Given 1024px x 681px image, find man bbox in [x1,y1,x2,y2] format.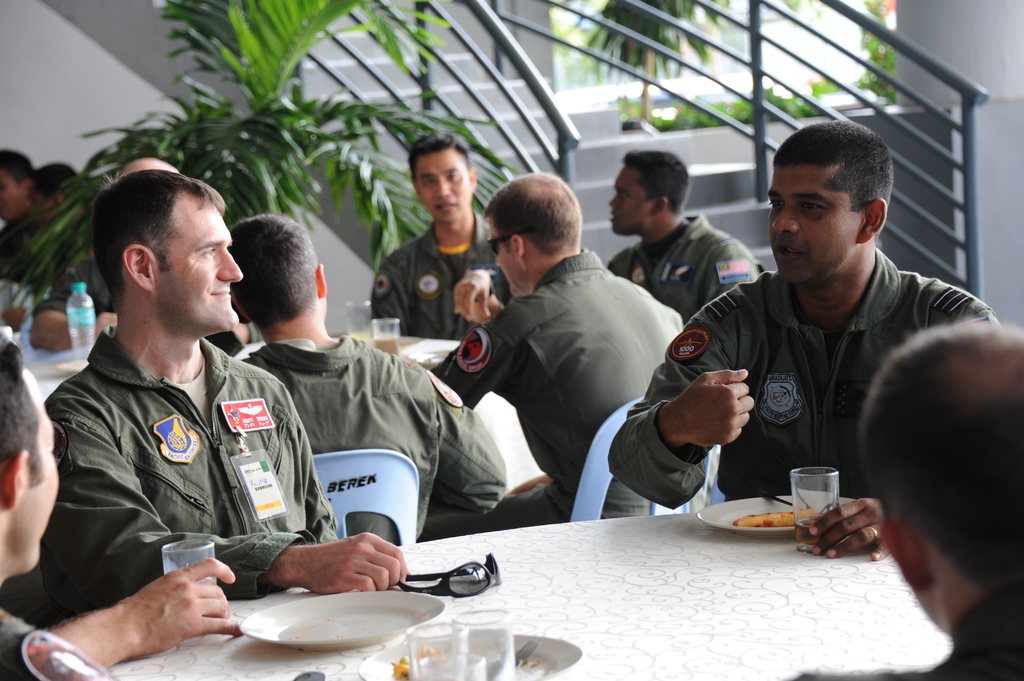
[794,322,1023,680].
